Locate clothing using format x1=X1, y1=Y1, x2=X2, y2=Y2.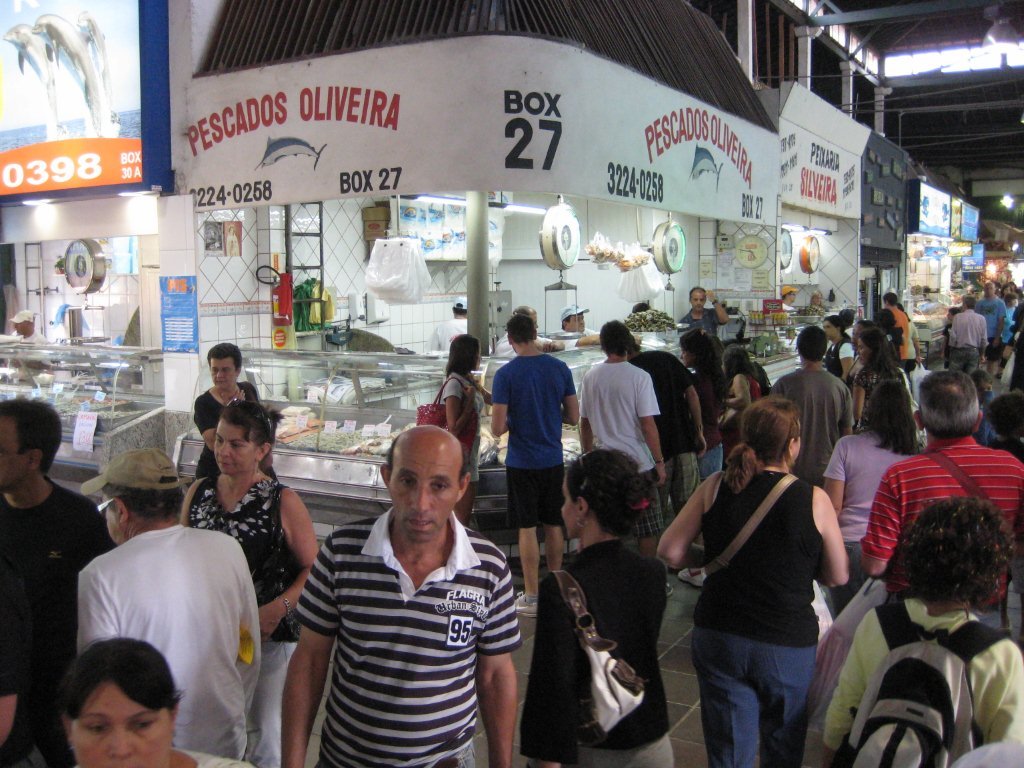
x1=77, y1=520, x2=258, y2=767.
